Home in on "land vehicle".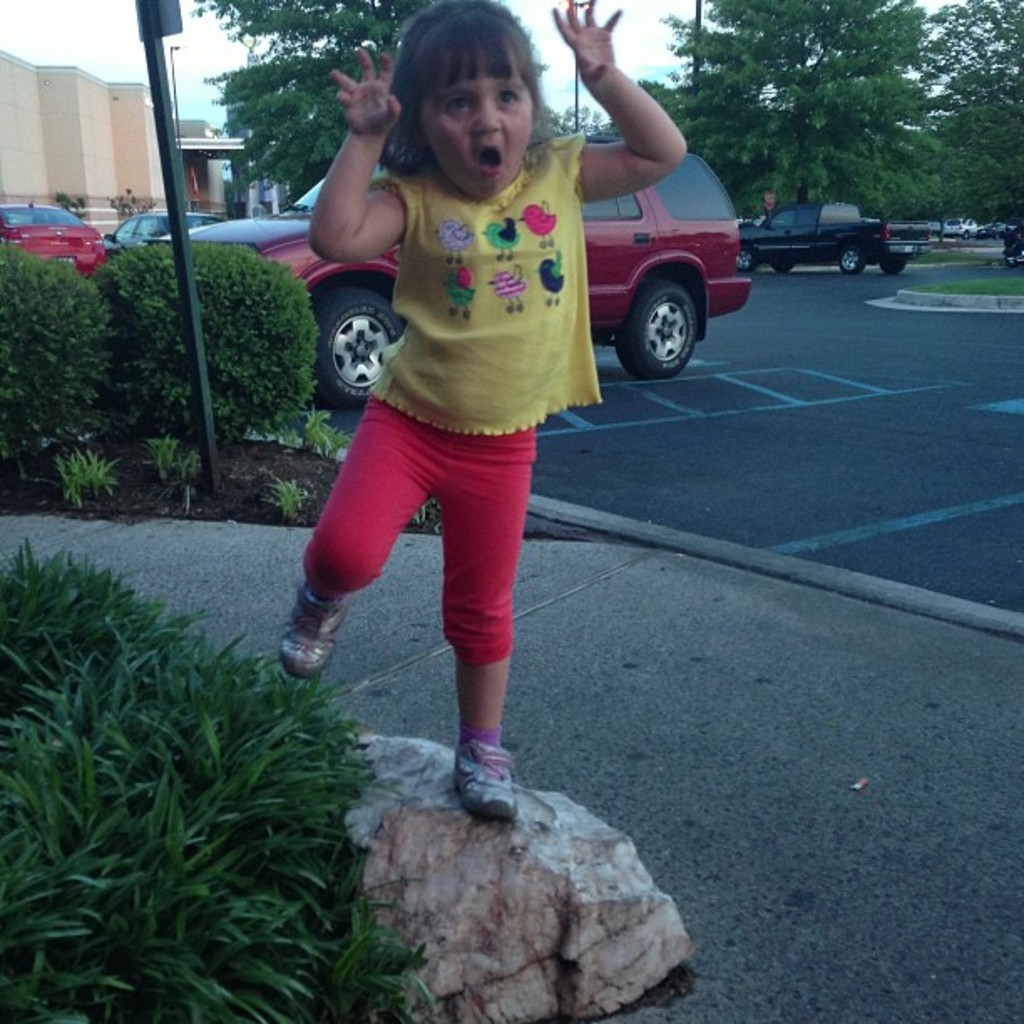
Homed in at l=102, t=211, r=221, b=256.
